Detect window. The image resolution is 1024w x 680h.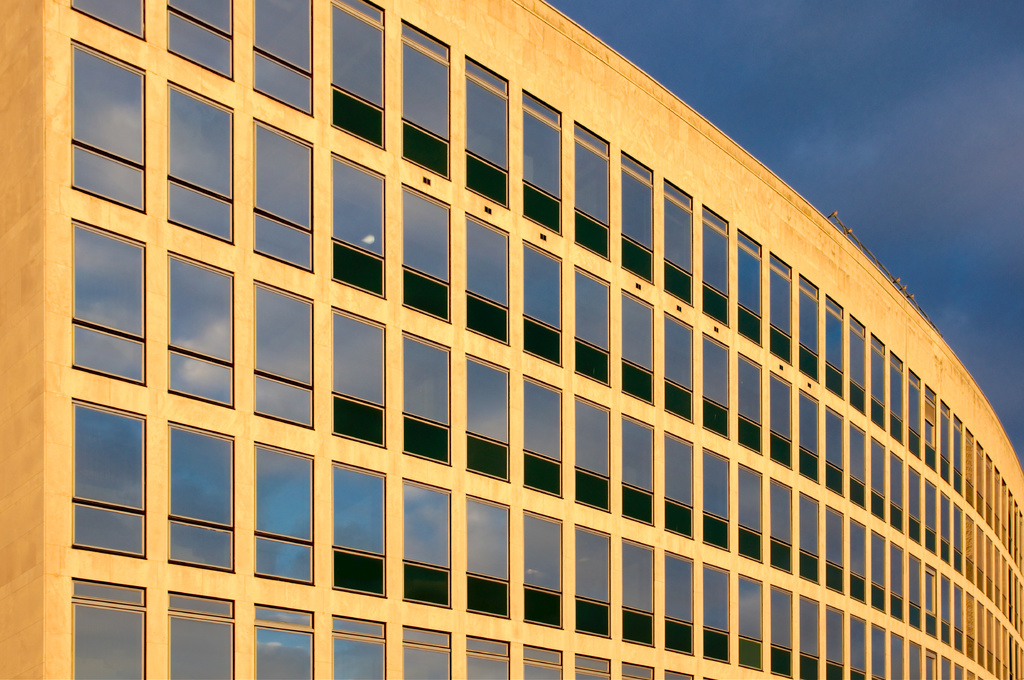
[left=849, top=312, right=867, bottom=419].
